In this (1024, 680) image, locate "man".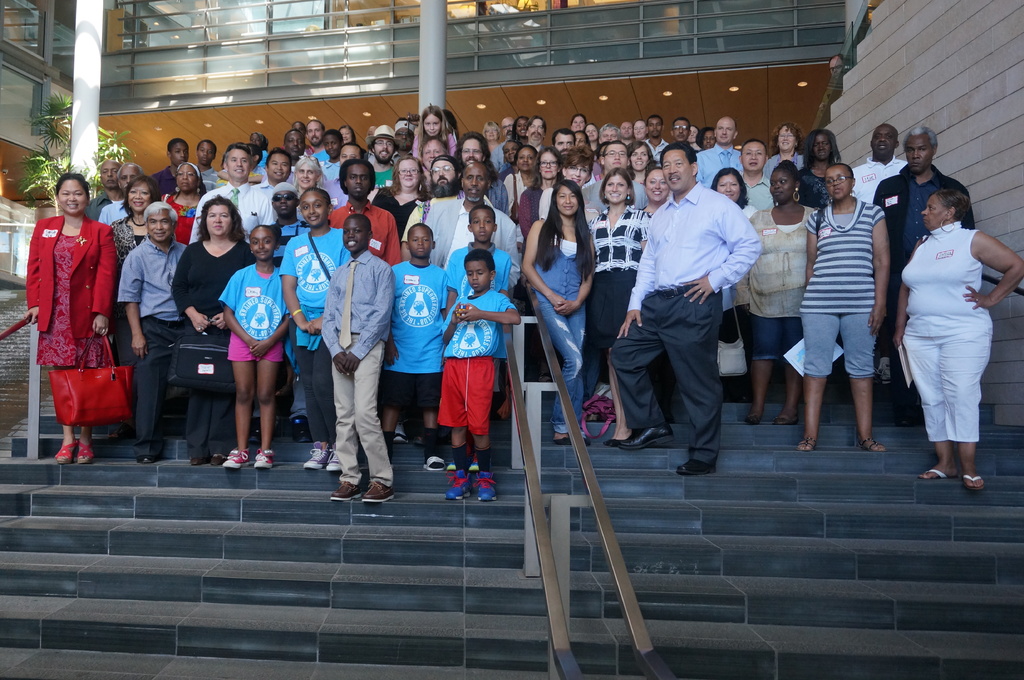
Bounding box: (872,128,975,425).
